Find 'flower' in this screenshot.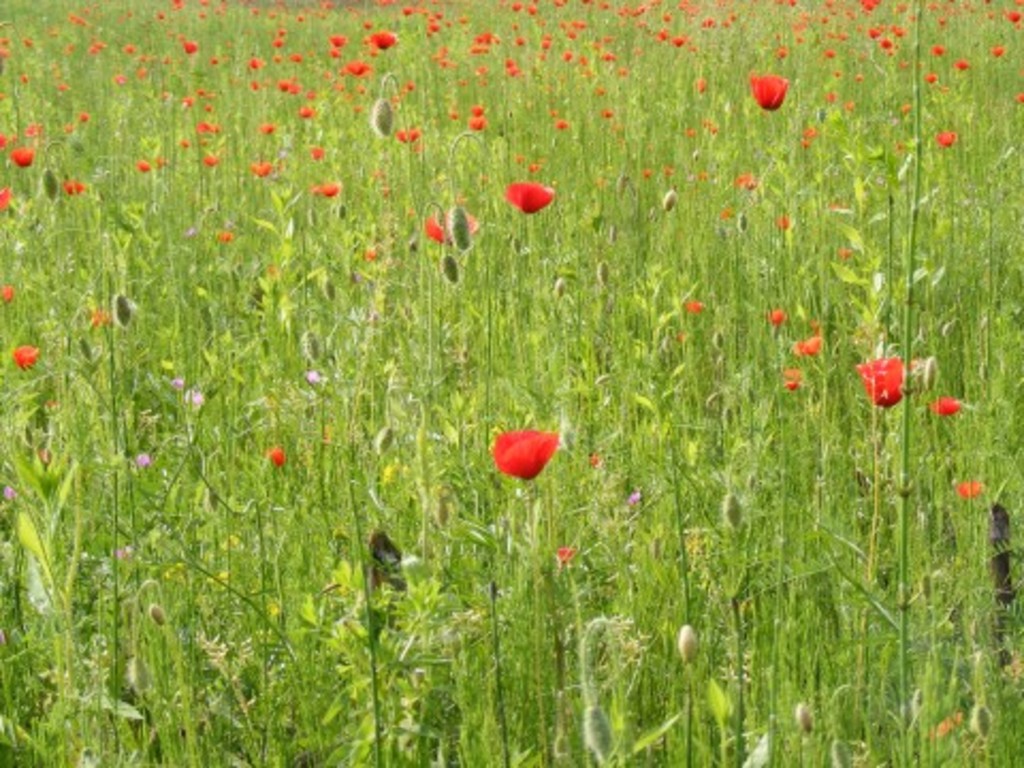
The bounding box for 'flower' is 215/230/233/245.
